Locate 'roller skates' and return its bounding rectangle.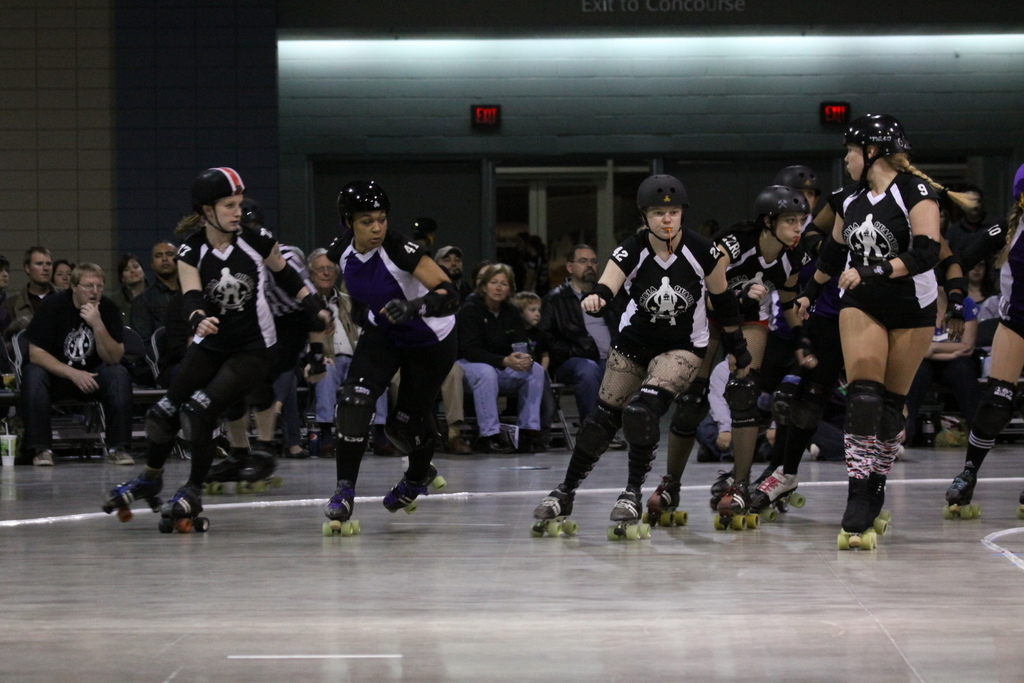
bbox(158, 482, 211, 537).
